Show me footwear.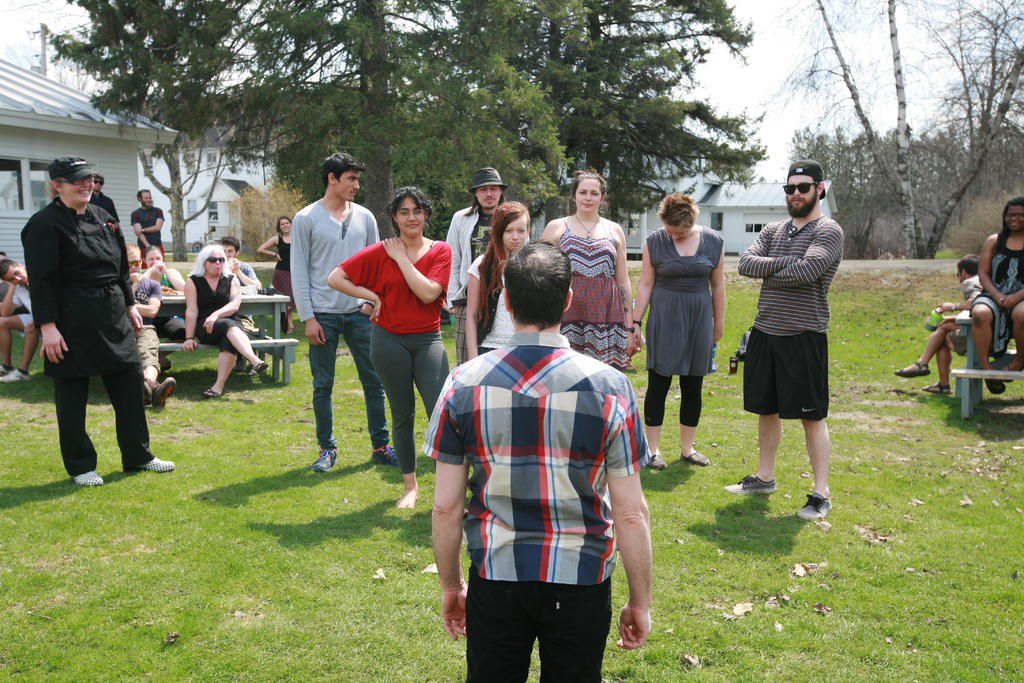
footwear is here: BBox(252, 358, 271, 375).
